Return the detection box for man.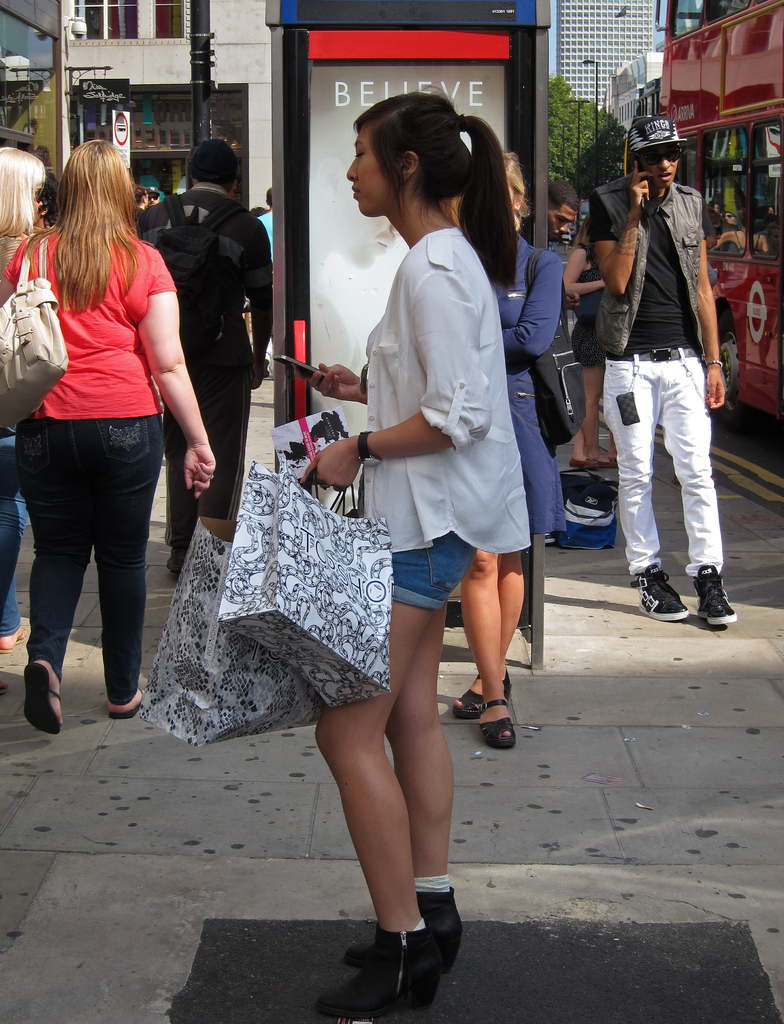
577,106,732,636.
